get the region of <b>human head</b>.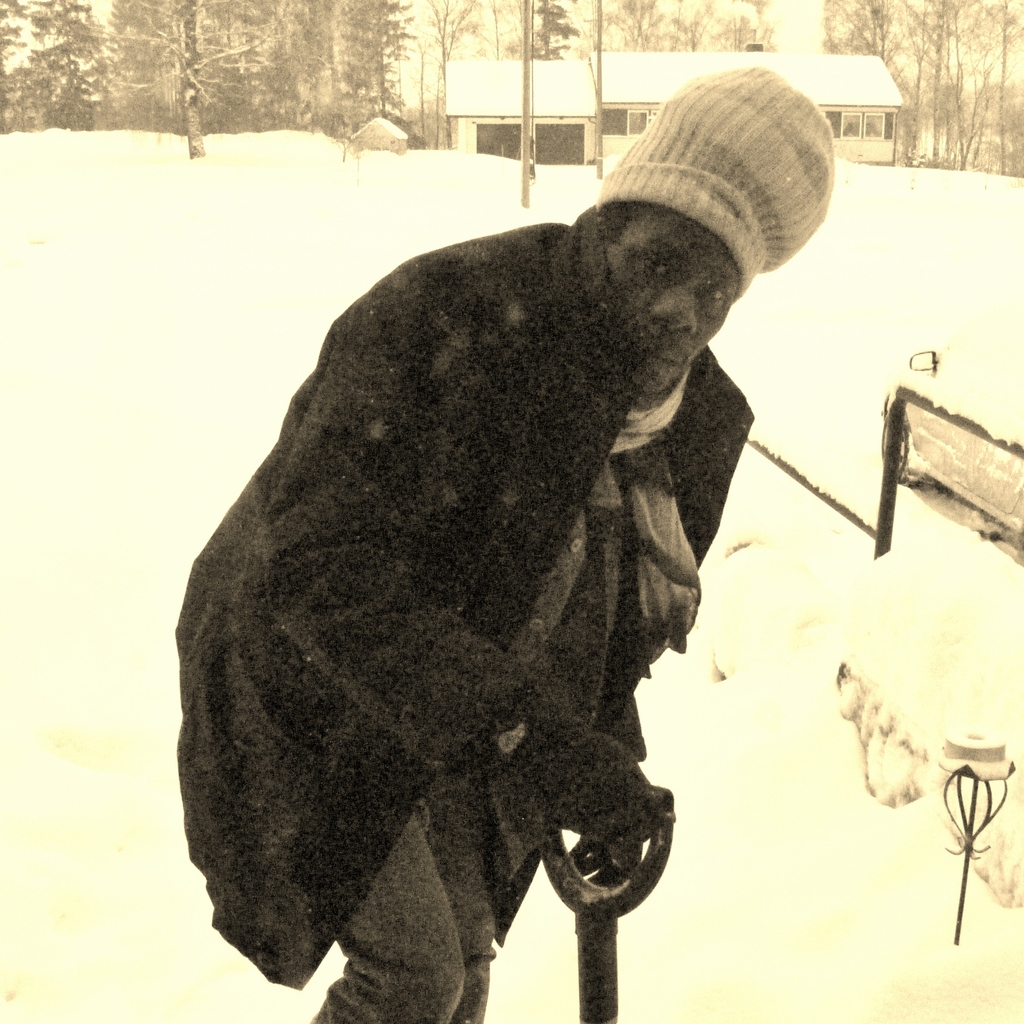
crop(589, 195, 735, 392).
